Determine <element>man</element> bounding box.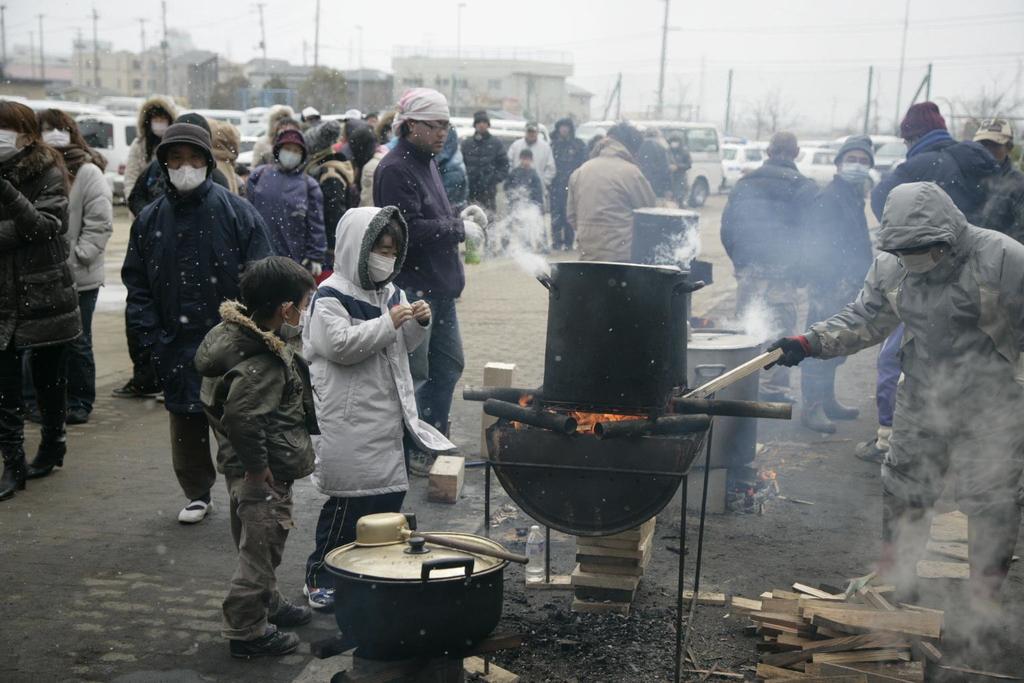
Determined: box(966, 109, 1023, 189).
